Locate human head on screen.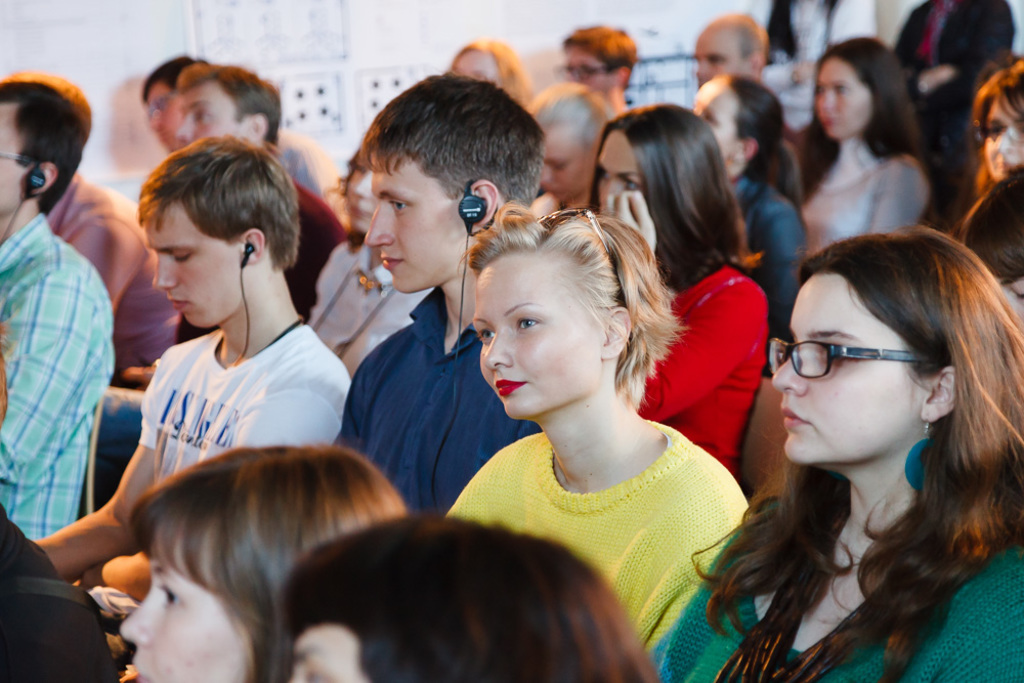
On screen at BBox(694, 76, 783, 171).
